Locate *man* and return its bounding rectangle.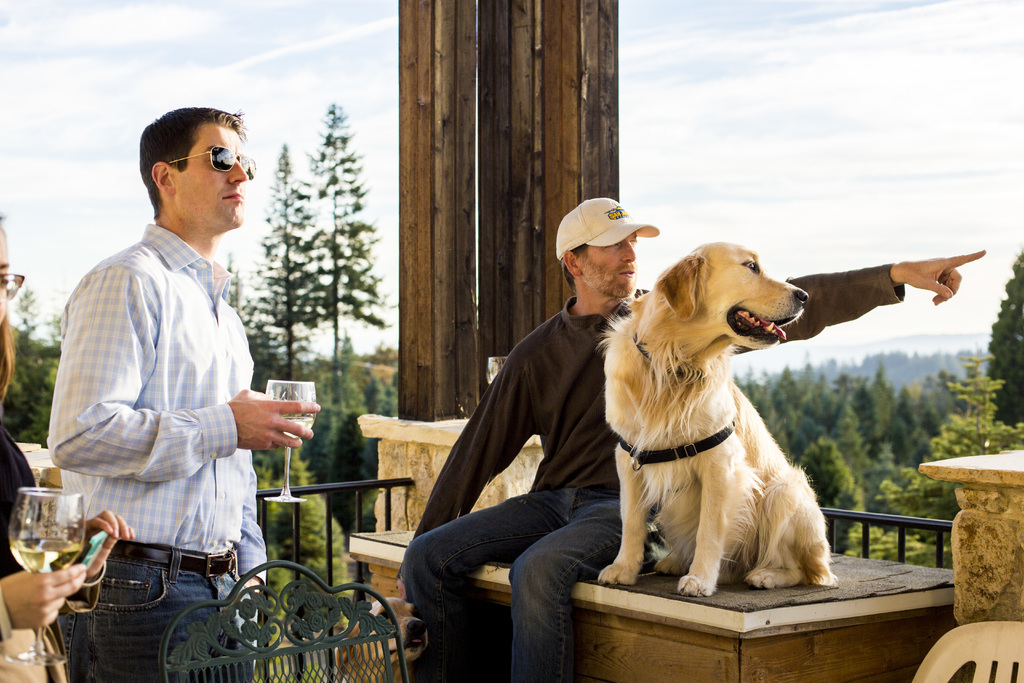
bbox(27, 114, 371, 672).
